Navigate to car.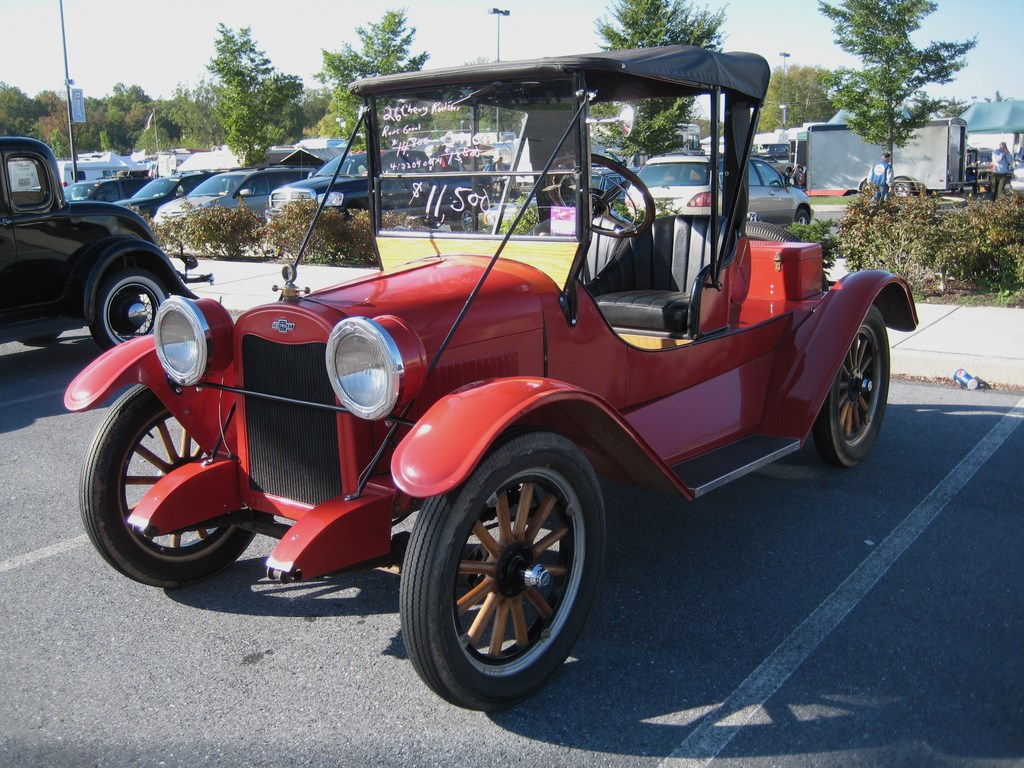
Navigation target: {"x1": 269, "y1": 156, "x2": 483, "y2": 208}.
